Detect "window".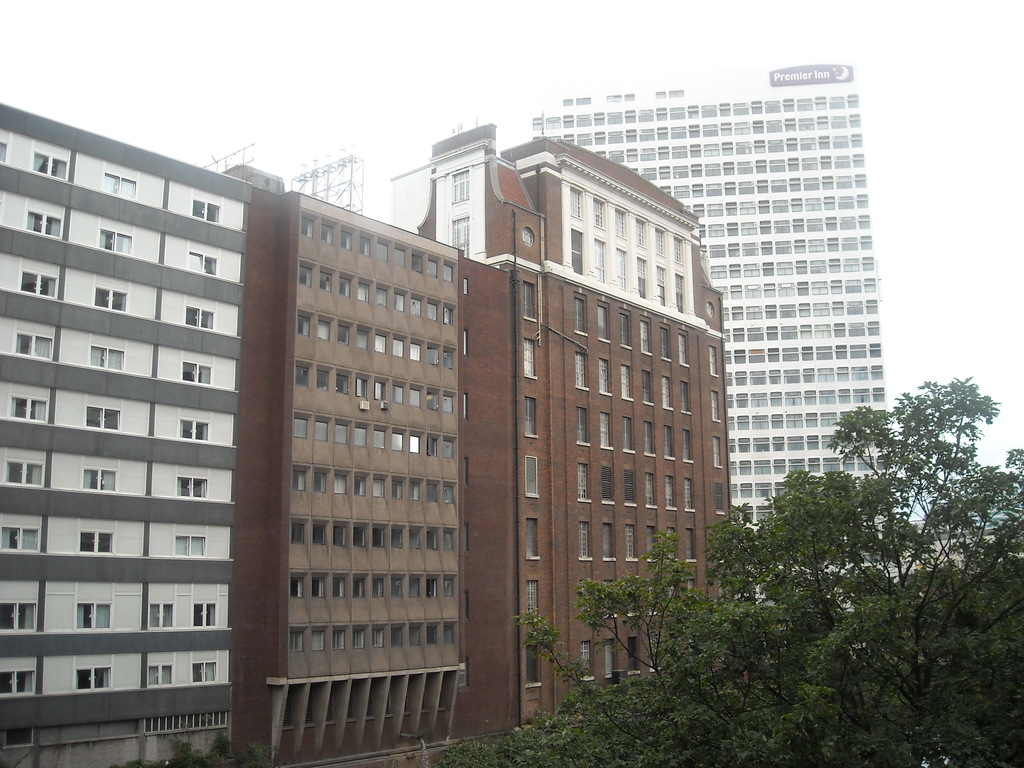
Detected at region(173, 534, 205, 559).
